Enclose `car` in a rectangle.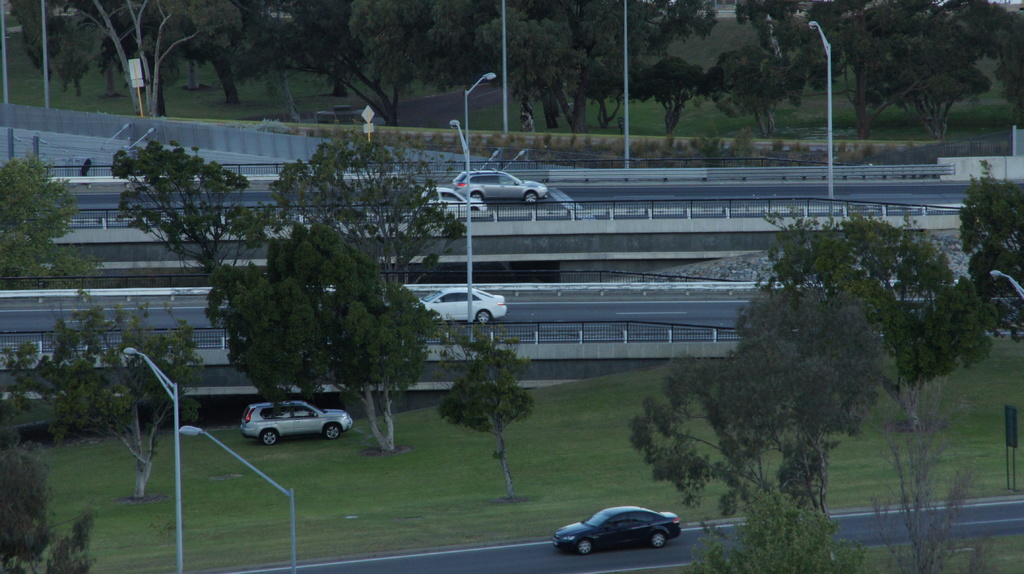
420 183 488 216.
